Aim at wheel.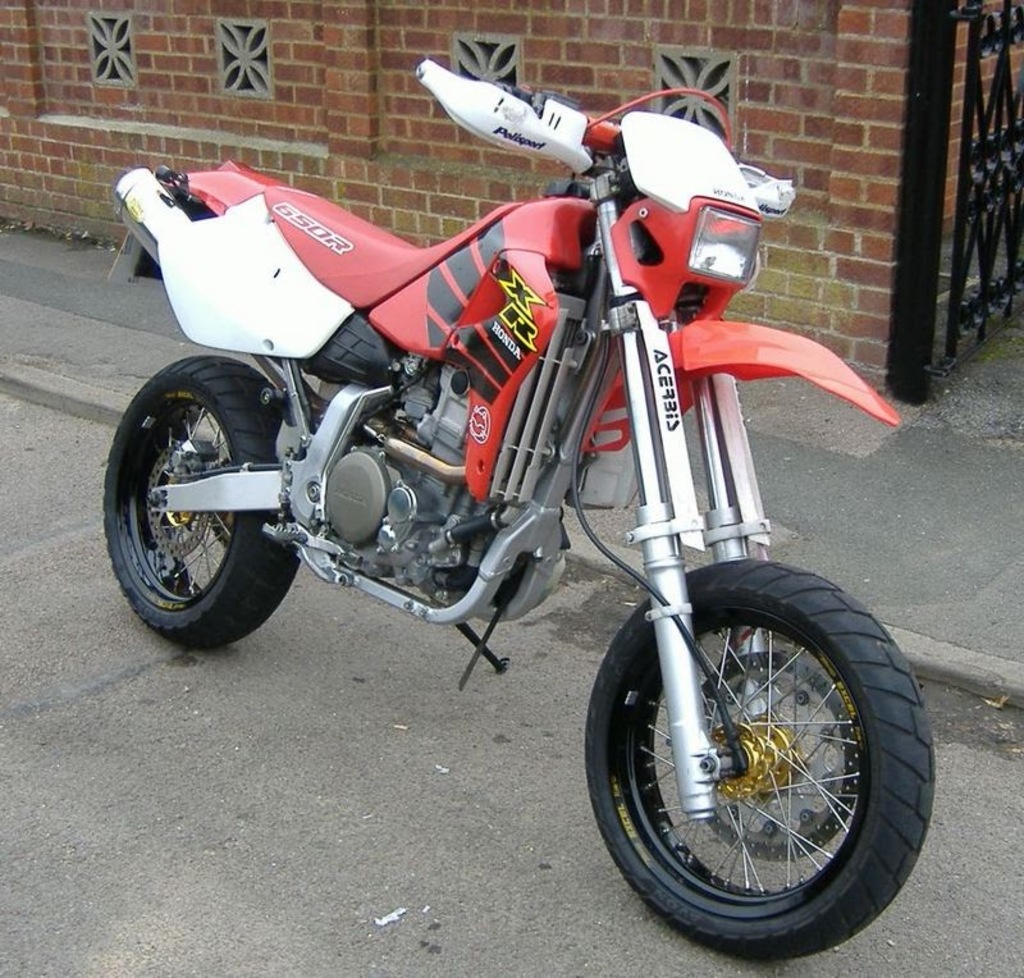
Aimed at (x1=576, y1=549, x2=942, y2=969).
